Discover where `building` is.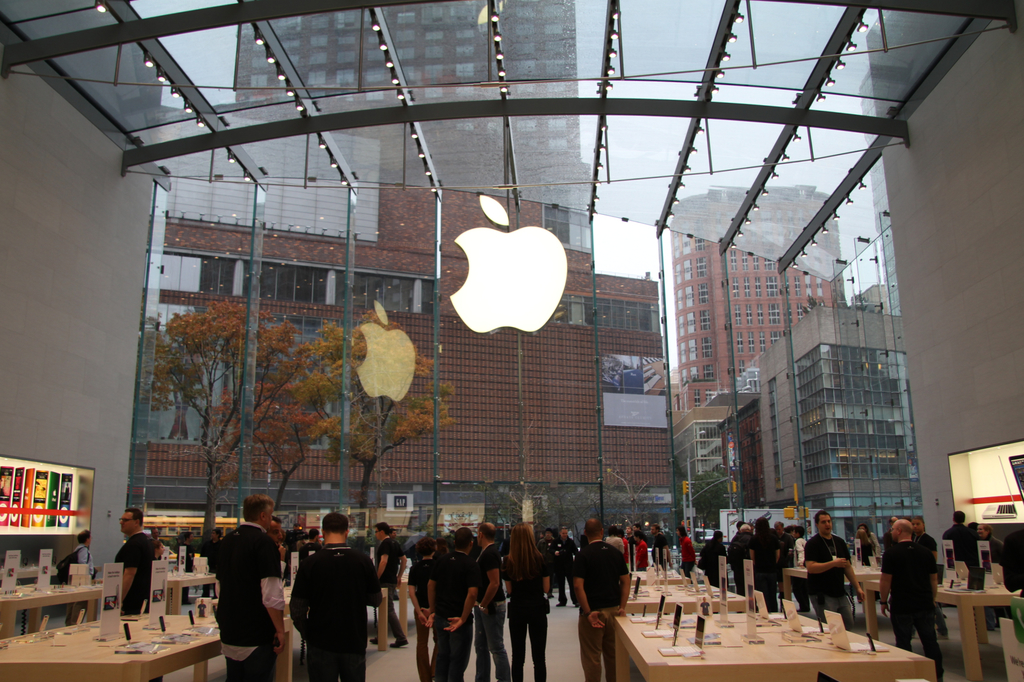
Discovered at select_region(655, 230, 829, 442).
